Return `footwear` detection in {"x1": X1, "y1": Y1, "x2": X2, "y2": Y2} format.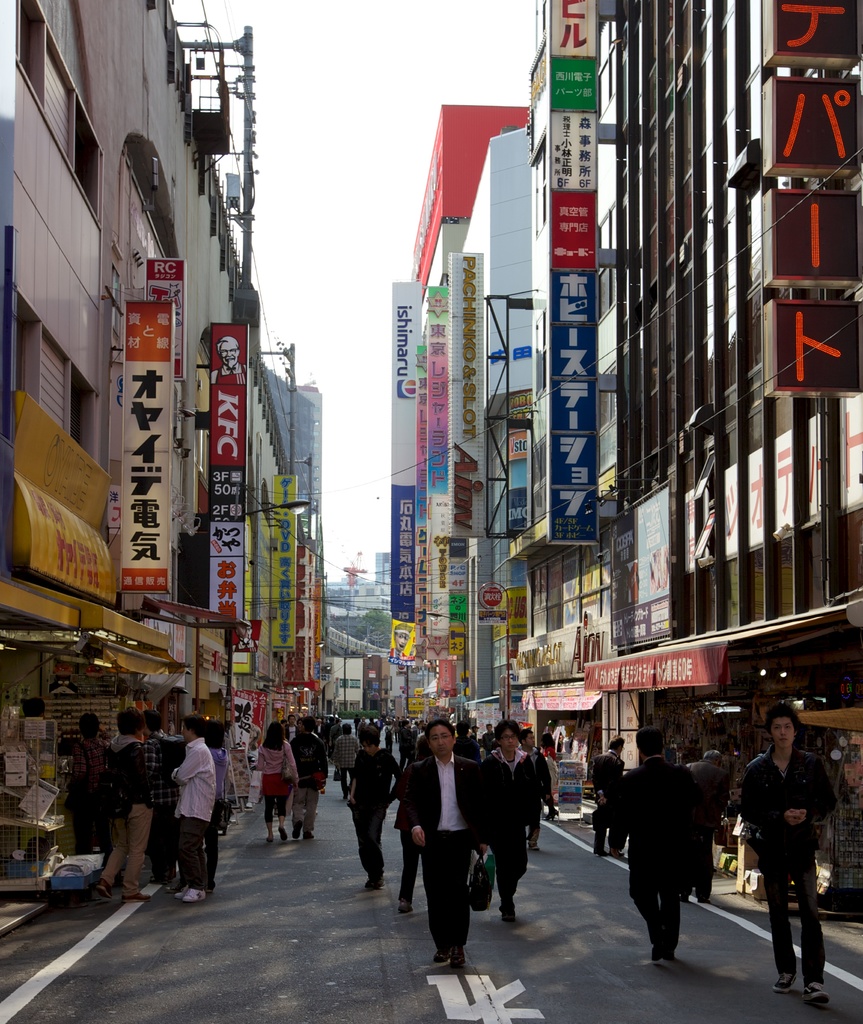
{"x1": 97, "y1": 883, "x2": 113, "y2": 902}.
